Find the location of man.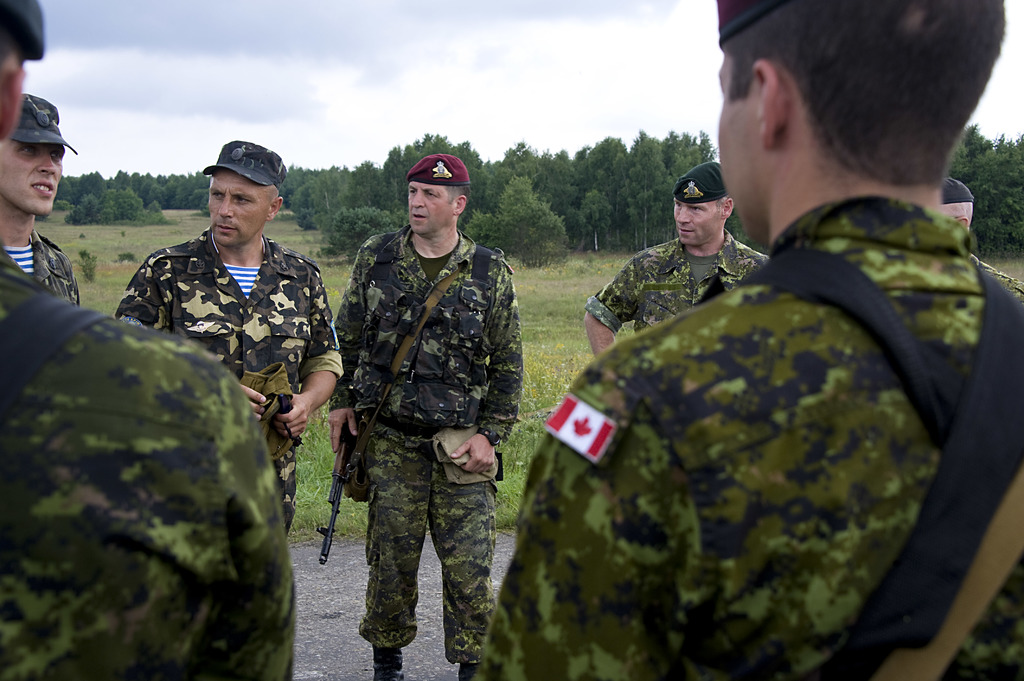
Location: [left=583, top=162, right=783, bottom=372].
